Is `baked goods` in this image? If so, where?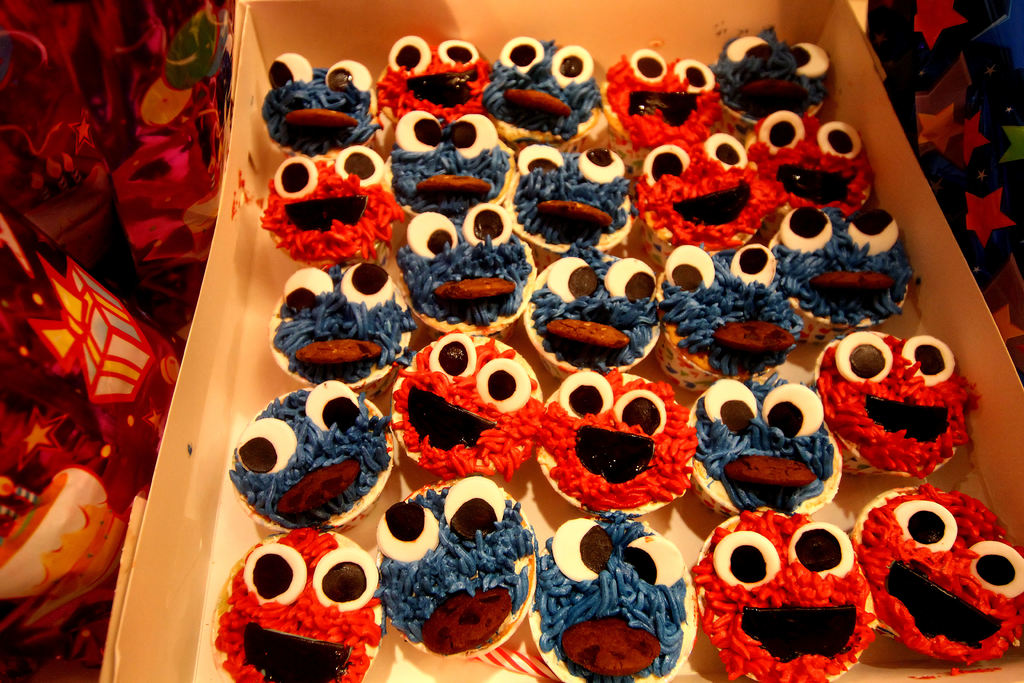
Yes, at 400:199:547:332.
